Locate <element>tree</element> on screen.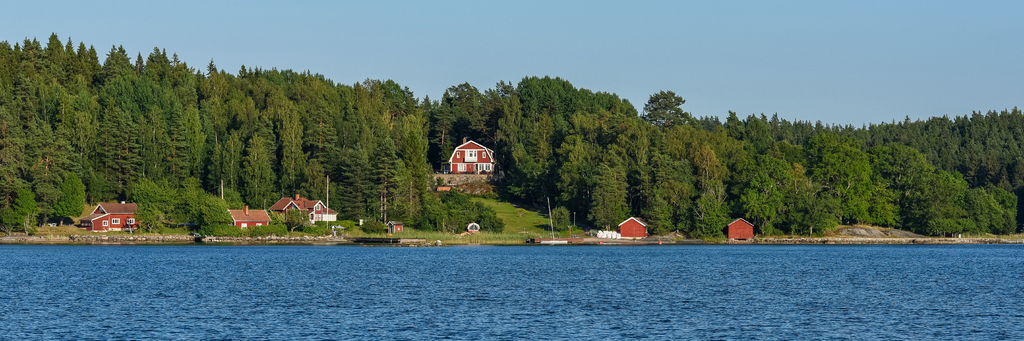
On screen at box=[183, 188, 209, 235].
